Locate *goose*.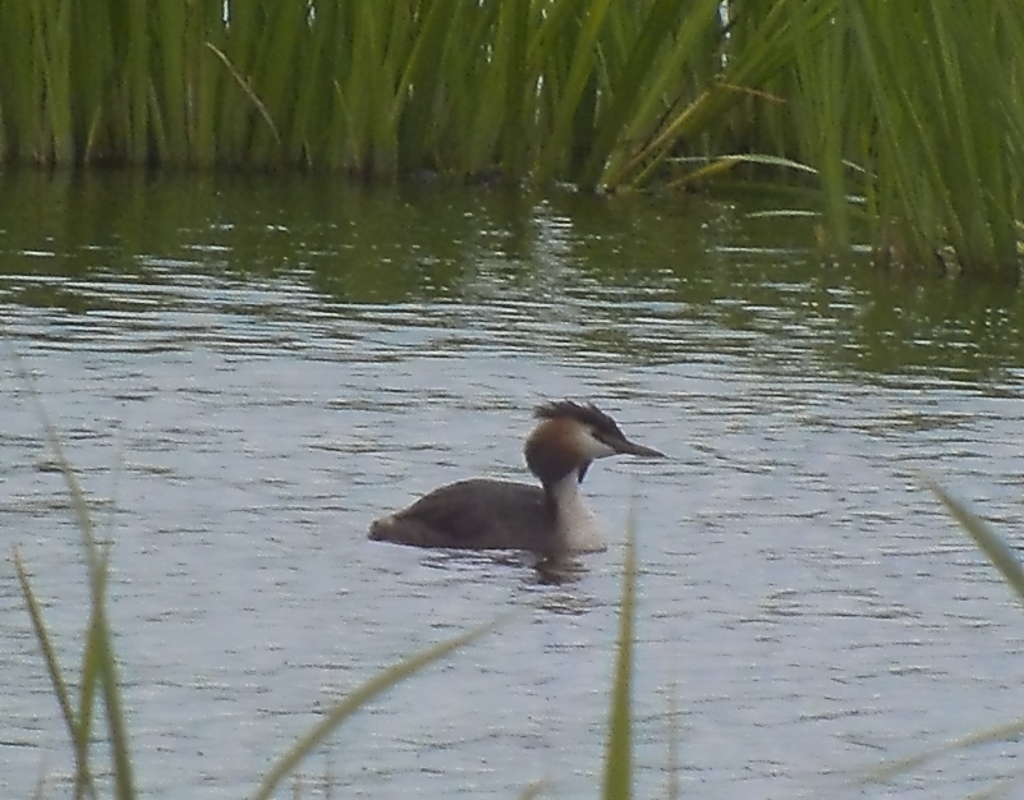
Bounding box: x1=358 y1=388 x2=676 y2=593.
